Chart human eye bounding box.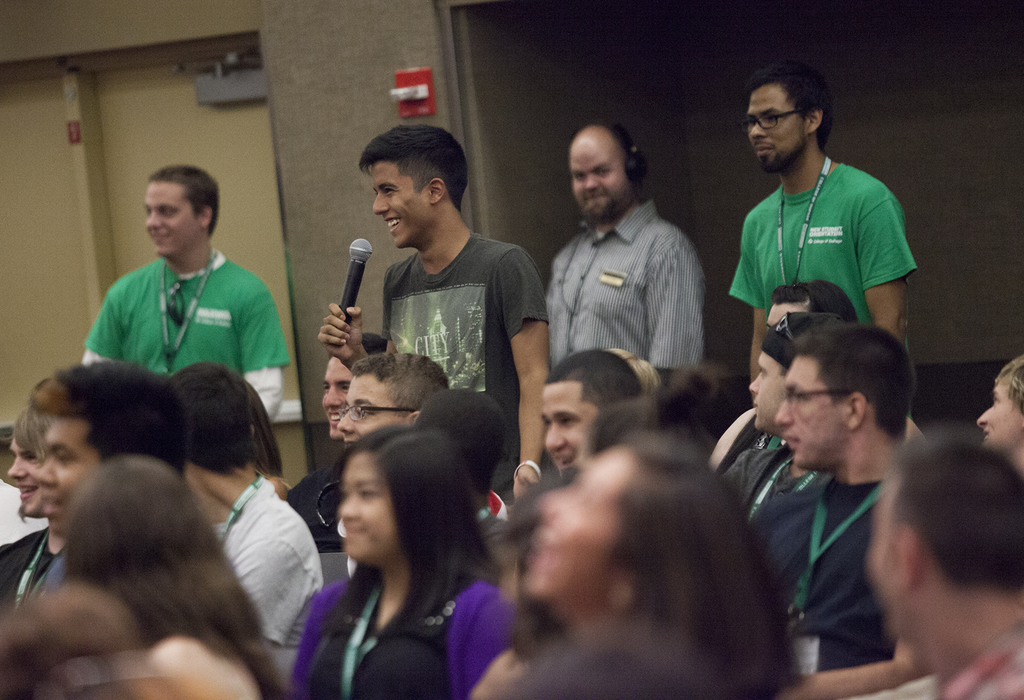
Charted: crop(321, 385, 330, 393).
